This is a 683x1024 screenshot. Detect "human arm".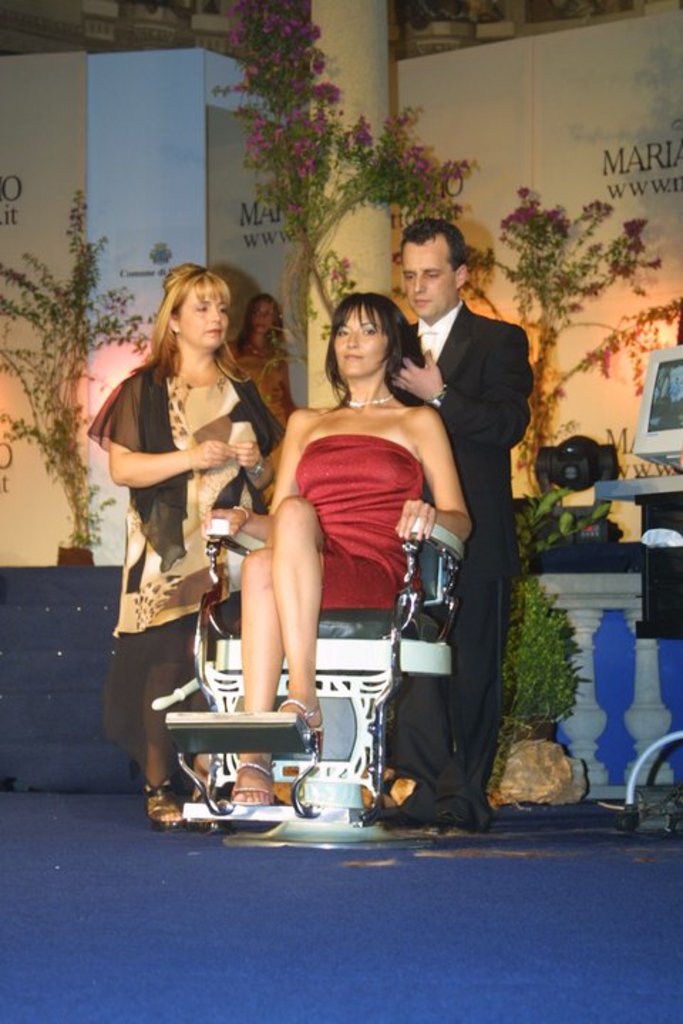
215:343:235:371.
